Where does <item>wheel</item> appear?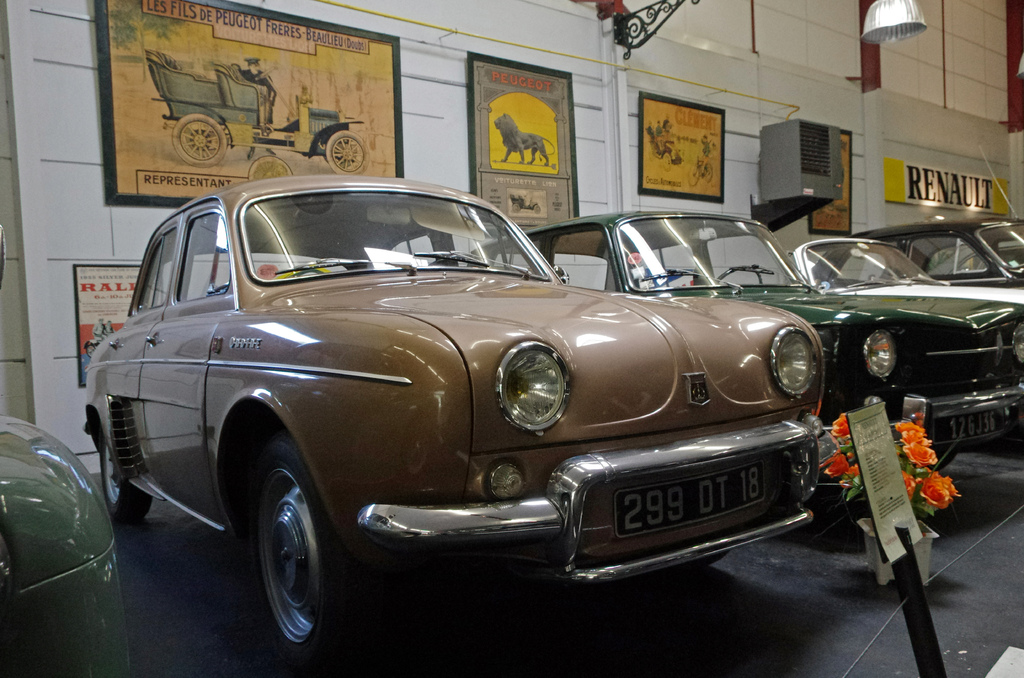
Appears at 532:204:541:213.
